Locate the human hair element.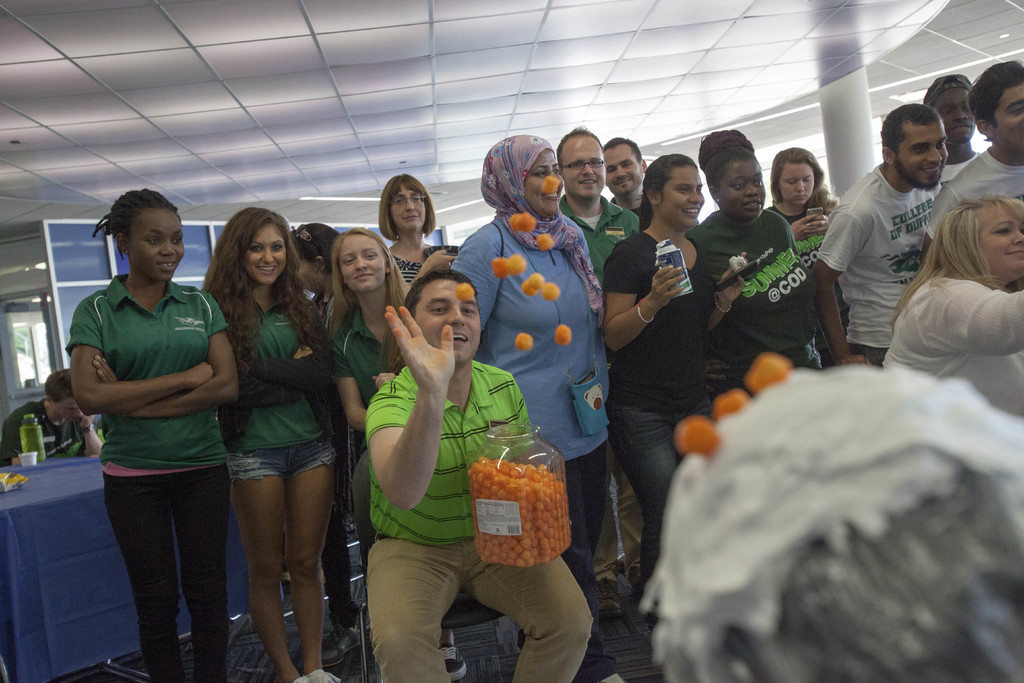
Element bbox: x1=291 y1=220 x2=344 y2=272.
